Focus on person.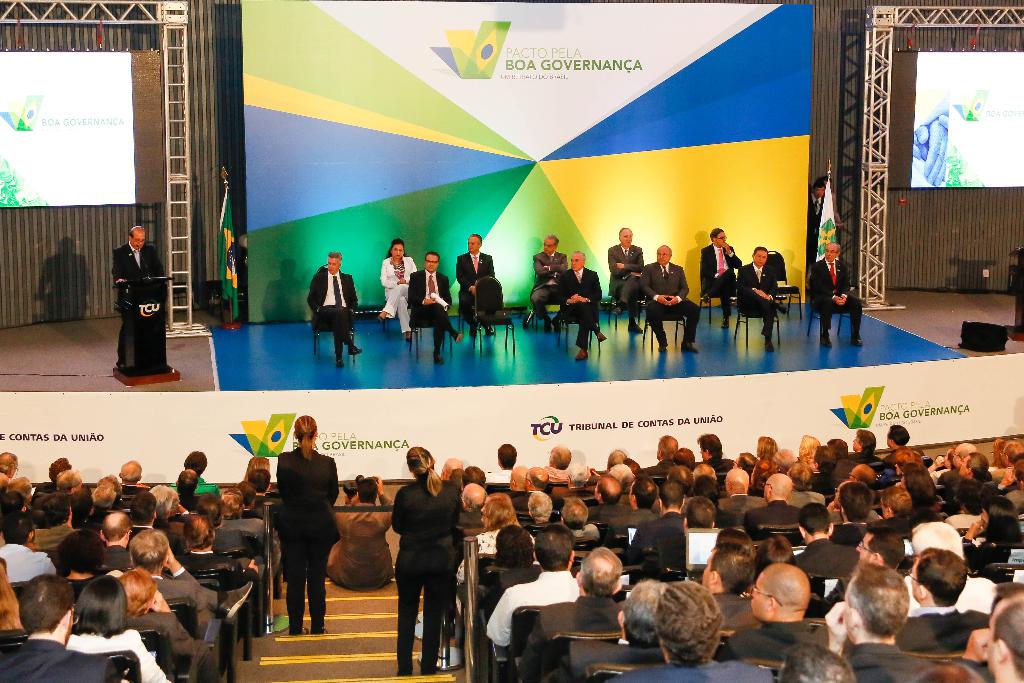
Focused at Rect(818, 174, 828, 203).
